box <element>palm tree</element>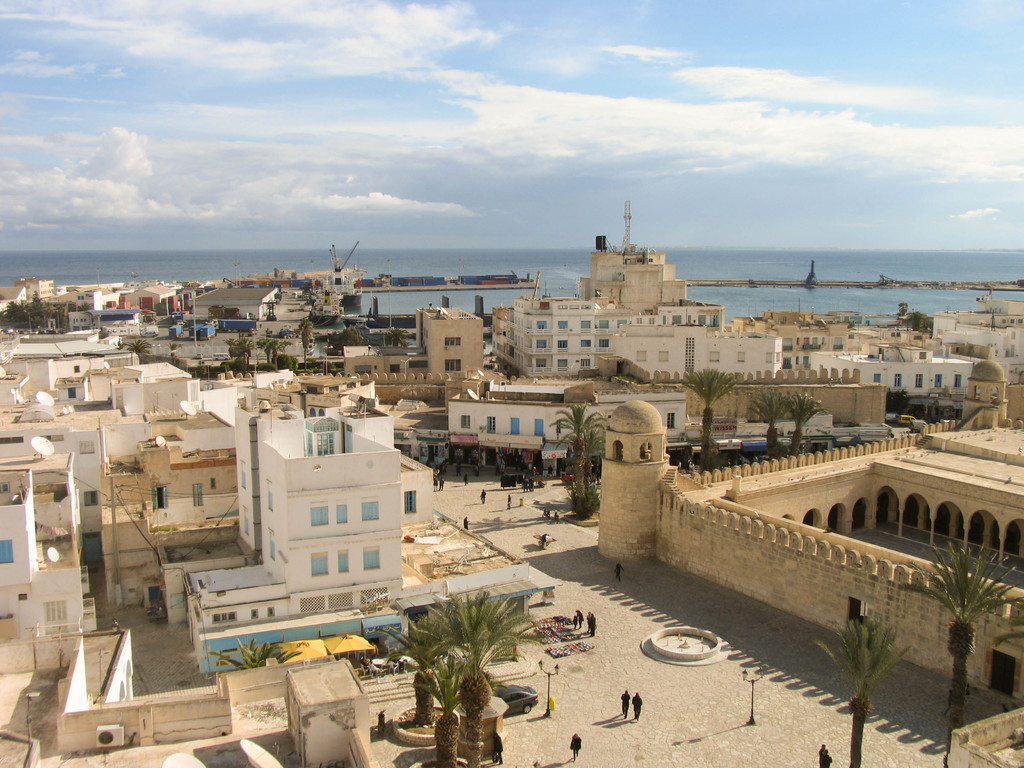
x1=675 y1=364 x2=740 y2=484
